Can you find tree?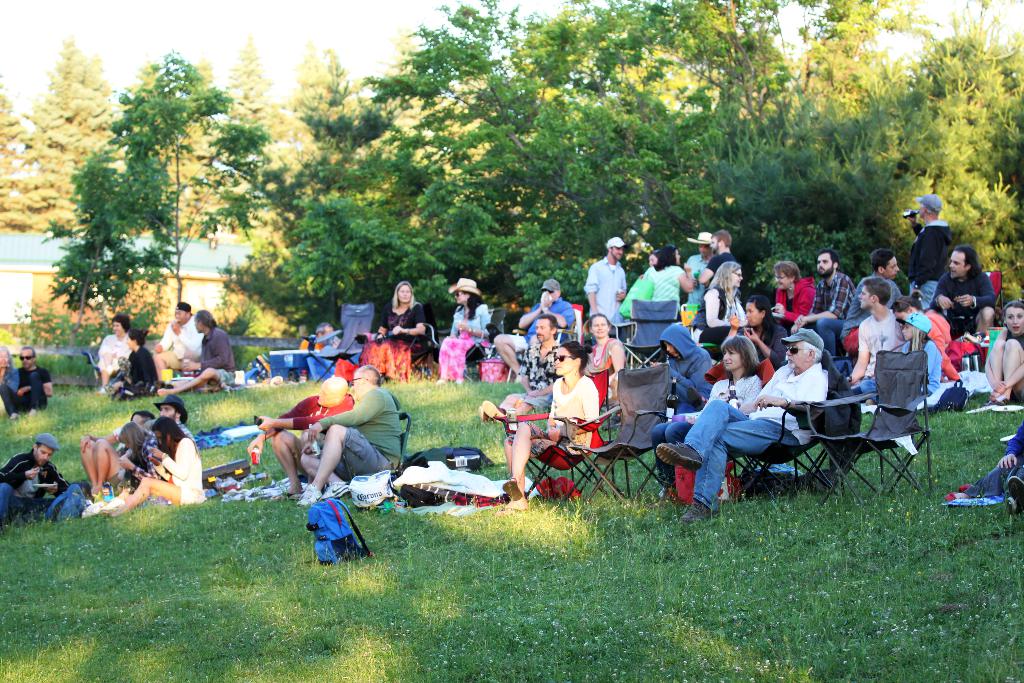
Yes, bounding box: select_region(248, 49, 444, 314).
